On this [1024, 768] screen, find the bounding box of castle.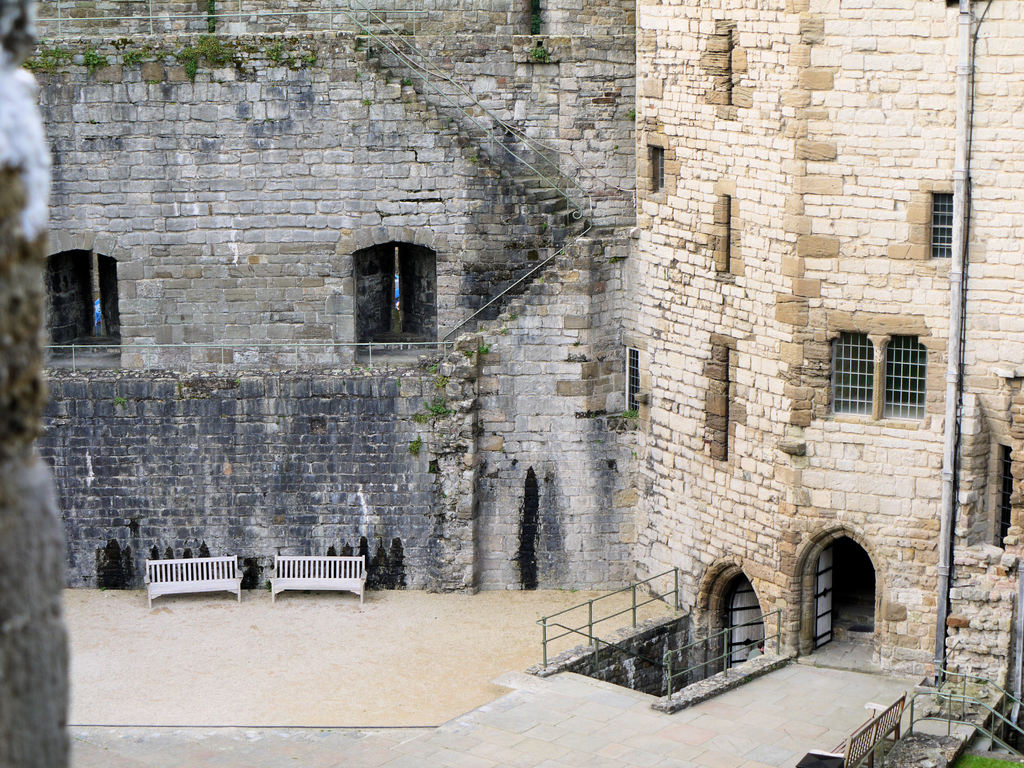
Bounding box: 102/0/964/697.
